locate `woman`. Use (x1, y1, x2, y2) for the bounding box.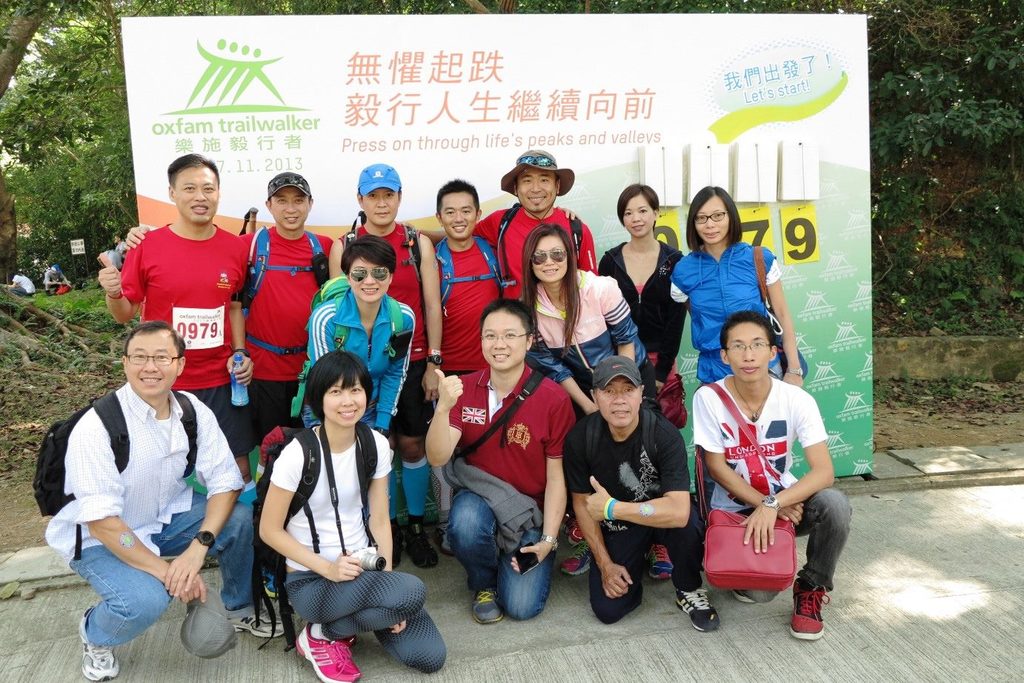
(513, 224, 670, 590).
